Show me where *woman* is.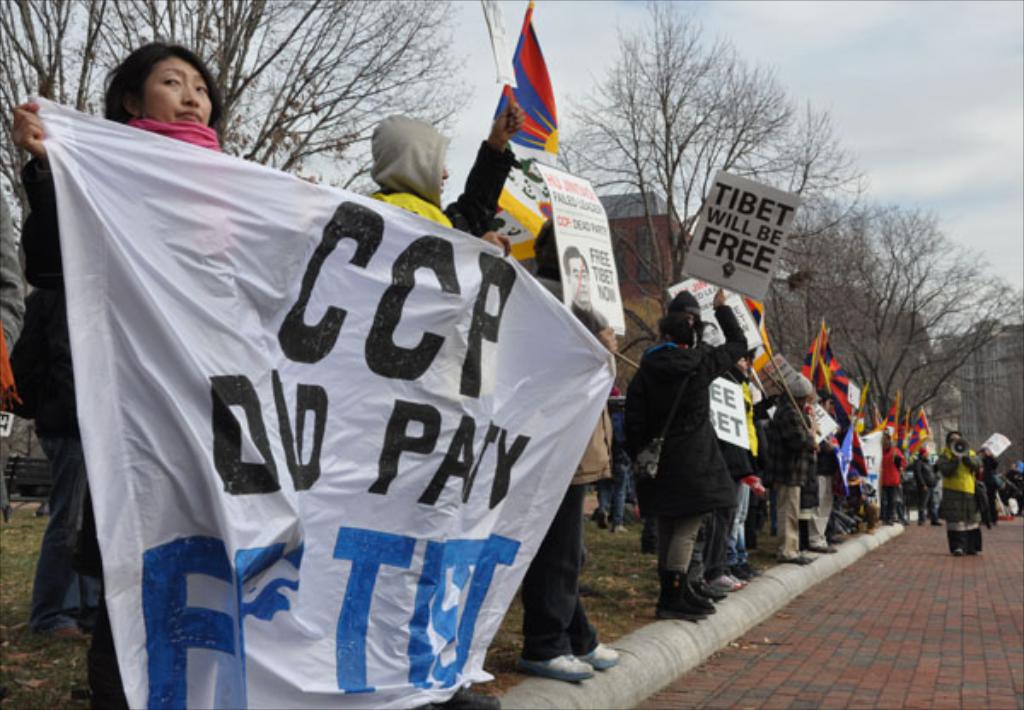
*woman* is at <bbox>621, 285, 746, 620</bbox>.
